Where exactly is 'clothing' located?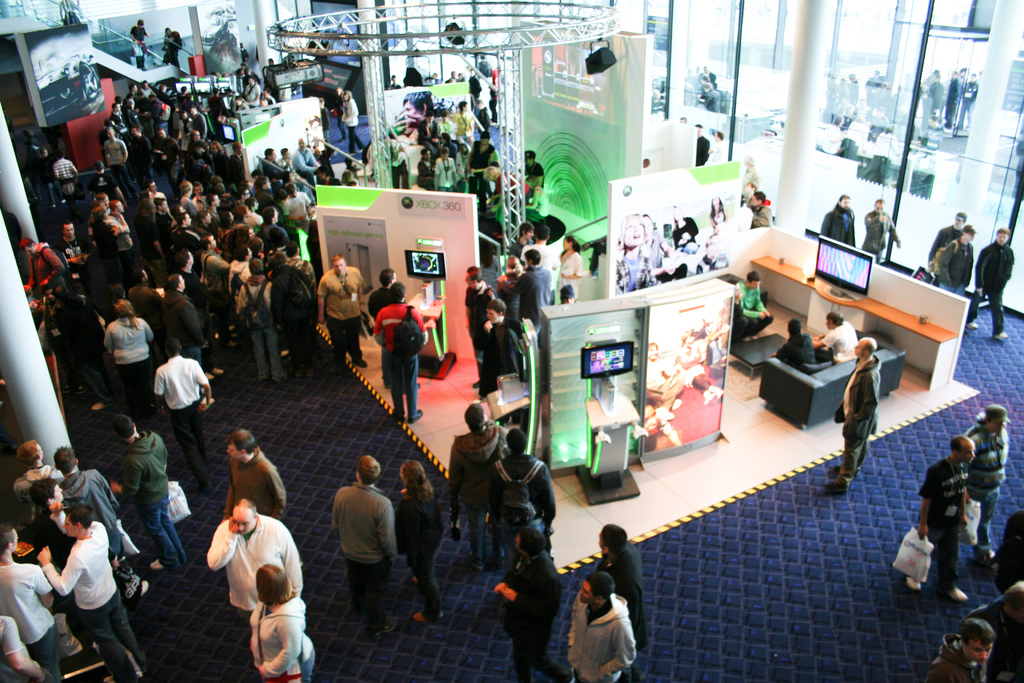
Its bounding box is <box>213,454,294,518</box>.
